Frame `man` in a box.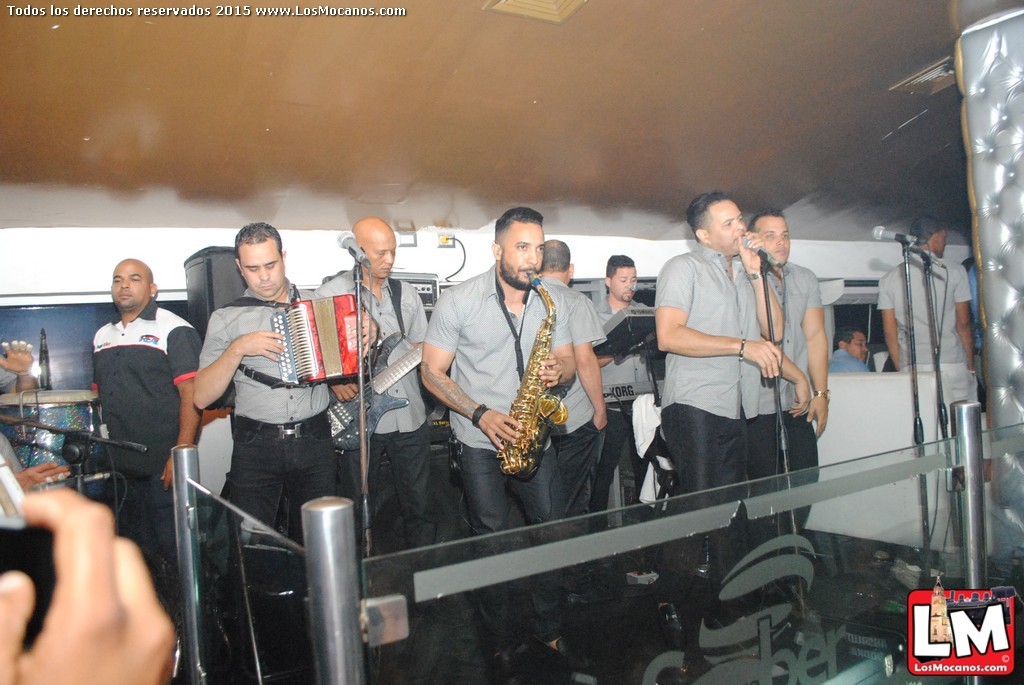
<region>315, 216, 428, 620</region>.
